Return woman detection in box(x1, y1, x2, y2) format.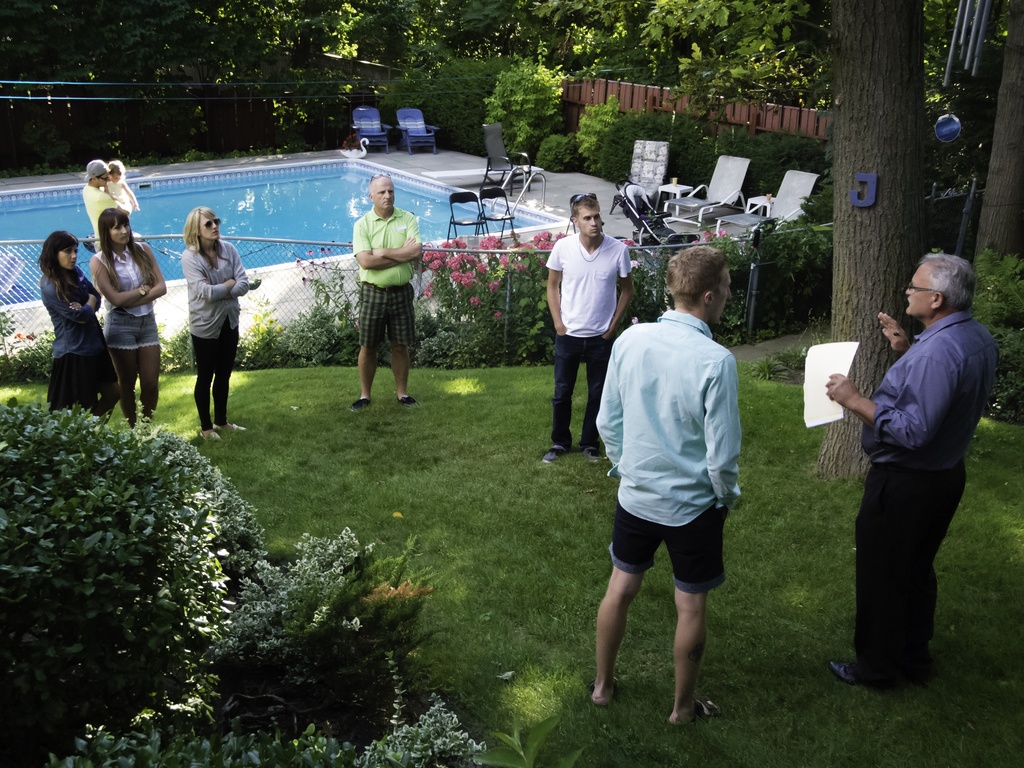
box(89, 209, 168, 427).
